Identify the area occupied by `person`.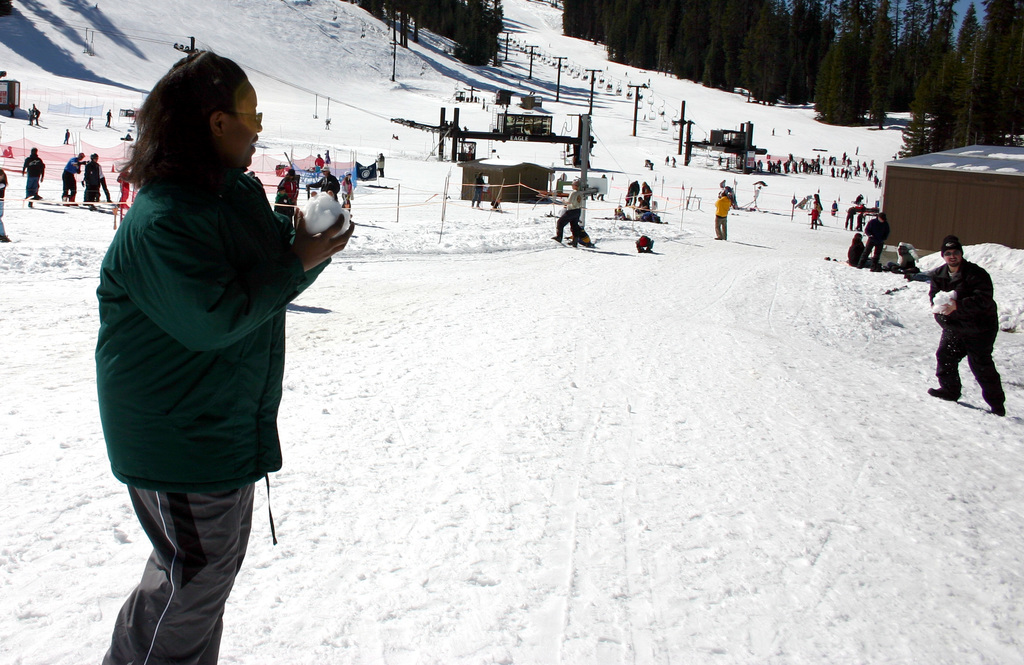
Area: pyautogui.locateOnScreen(634, 235, 653, 252).
